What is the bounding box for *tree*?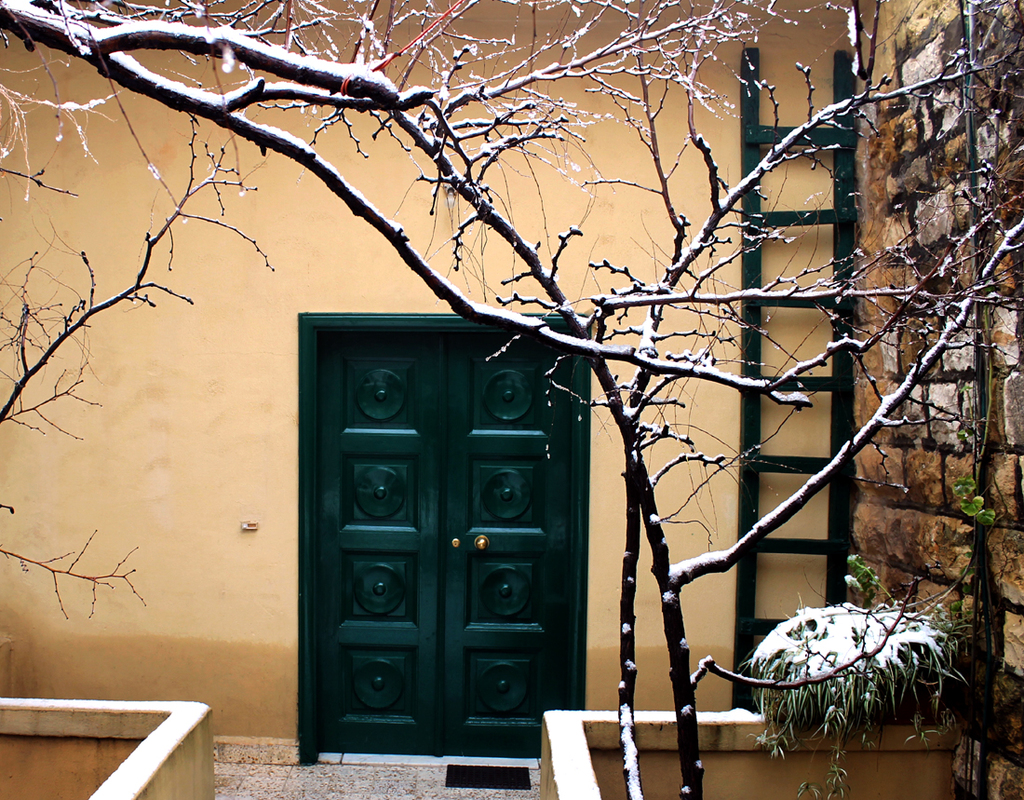
BBox(0, 0, 1023, 799).
